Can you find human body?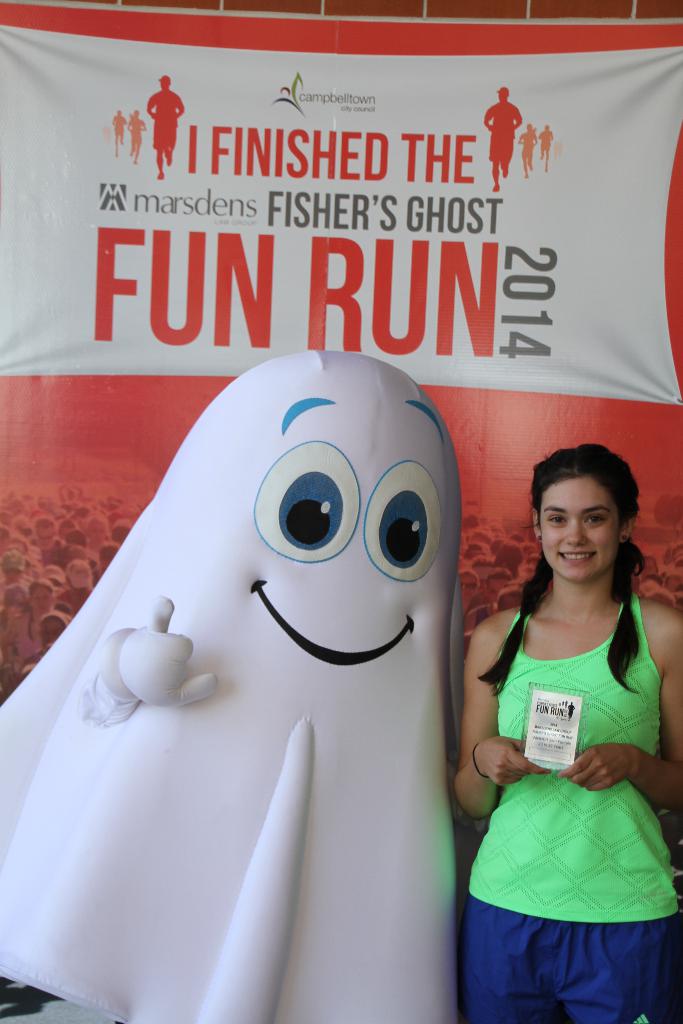
Yes, bounding box: x1=459, y1=440, x2=677, y2=1023.
